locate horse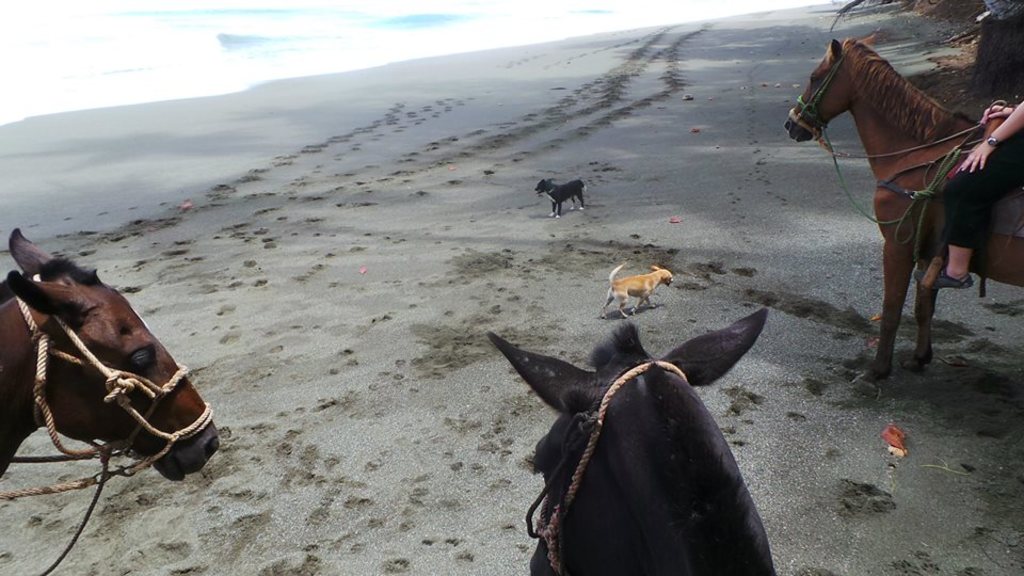
[784, 35, 1023, 386]
